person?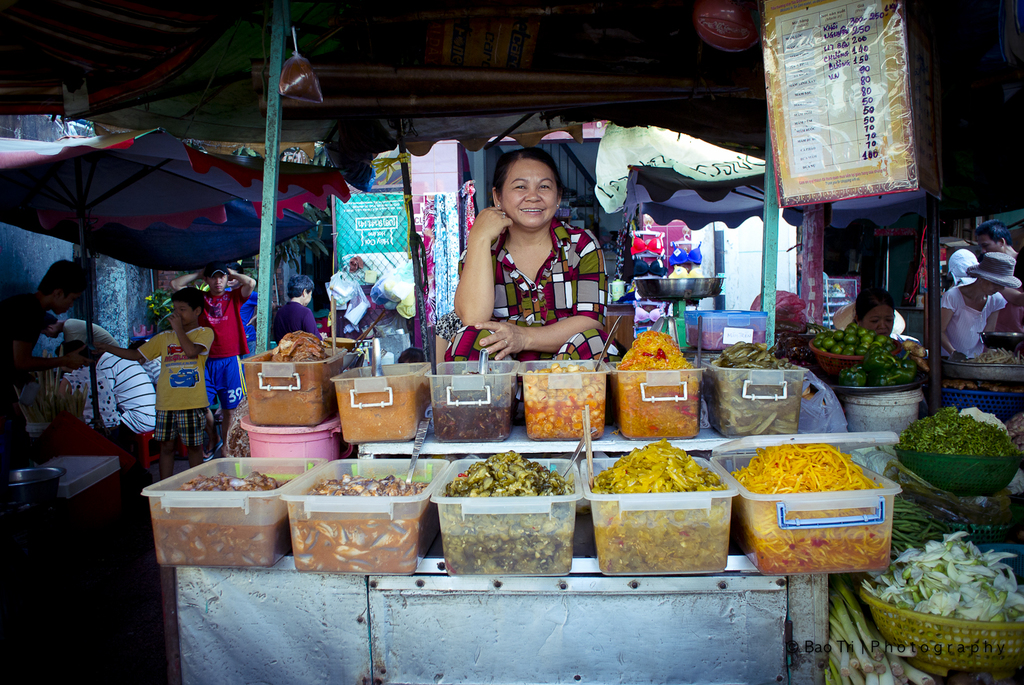
128/285/208/461
